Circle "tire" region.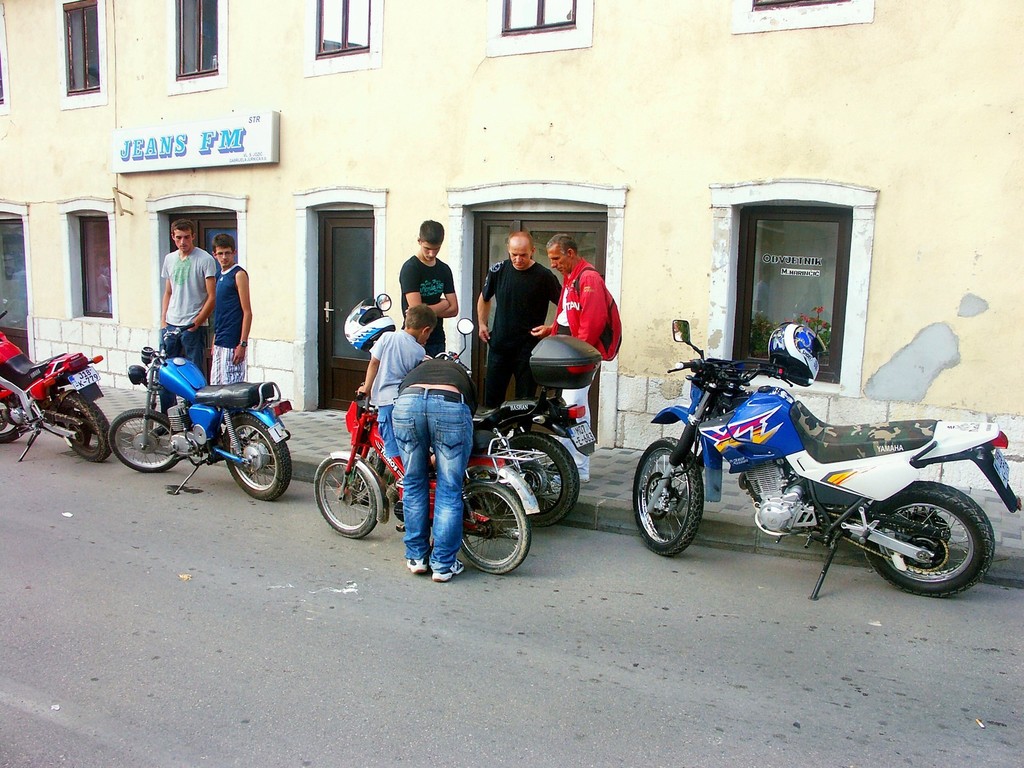
Region: (109, 405, 184, 477).
